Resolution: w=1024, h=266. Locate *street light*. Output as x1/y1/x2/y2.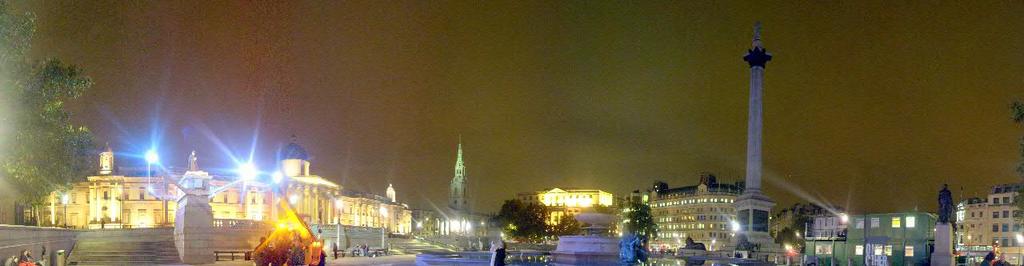
63/193/70/228.
